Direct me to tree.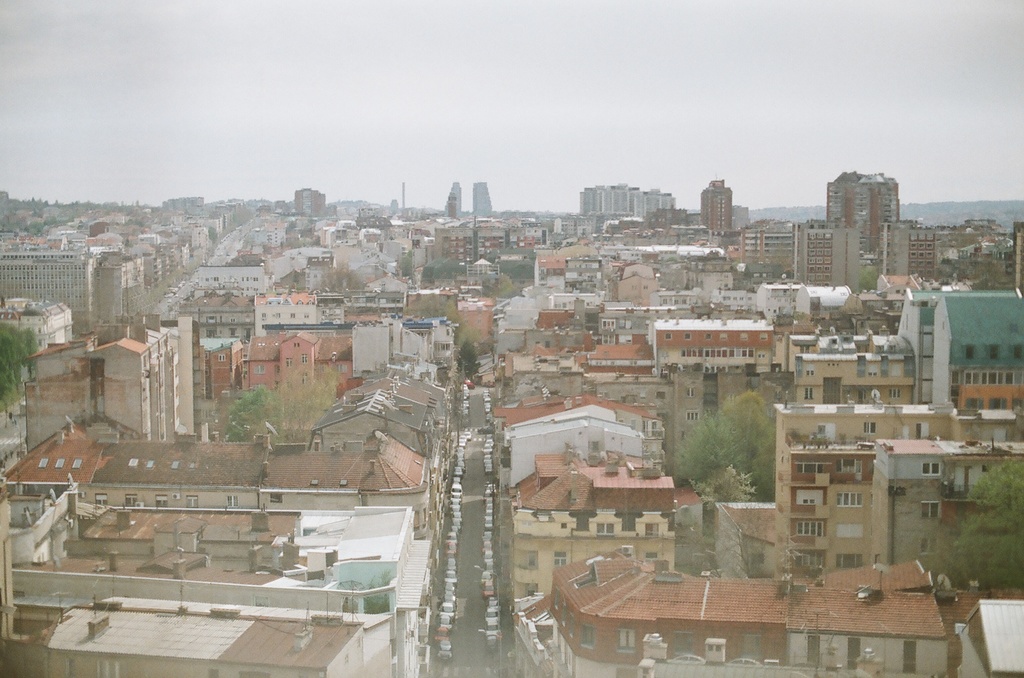
Direction: 0/323/35/407.
